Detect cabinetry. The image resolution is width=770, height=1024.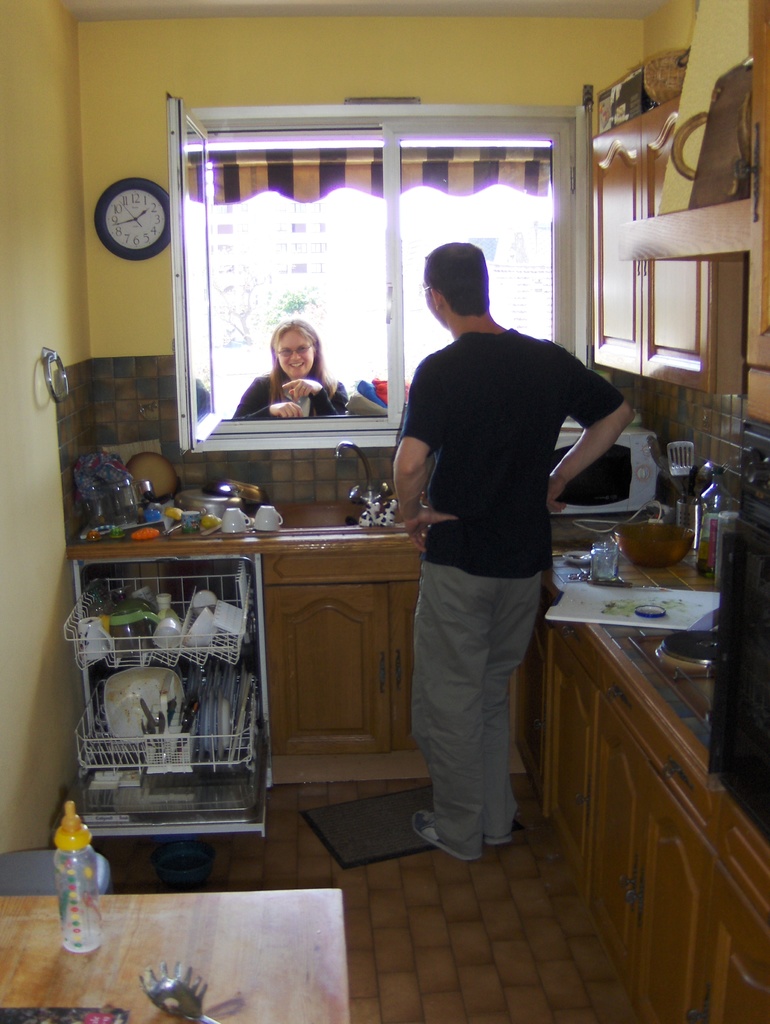
x1=613 y1=792 x2=710 y2=1023.
